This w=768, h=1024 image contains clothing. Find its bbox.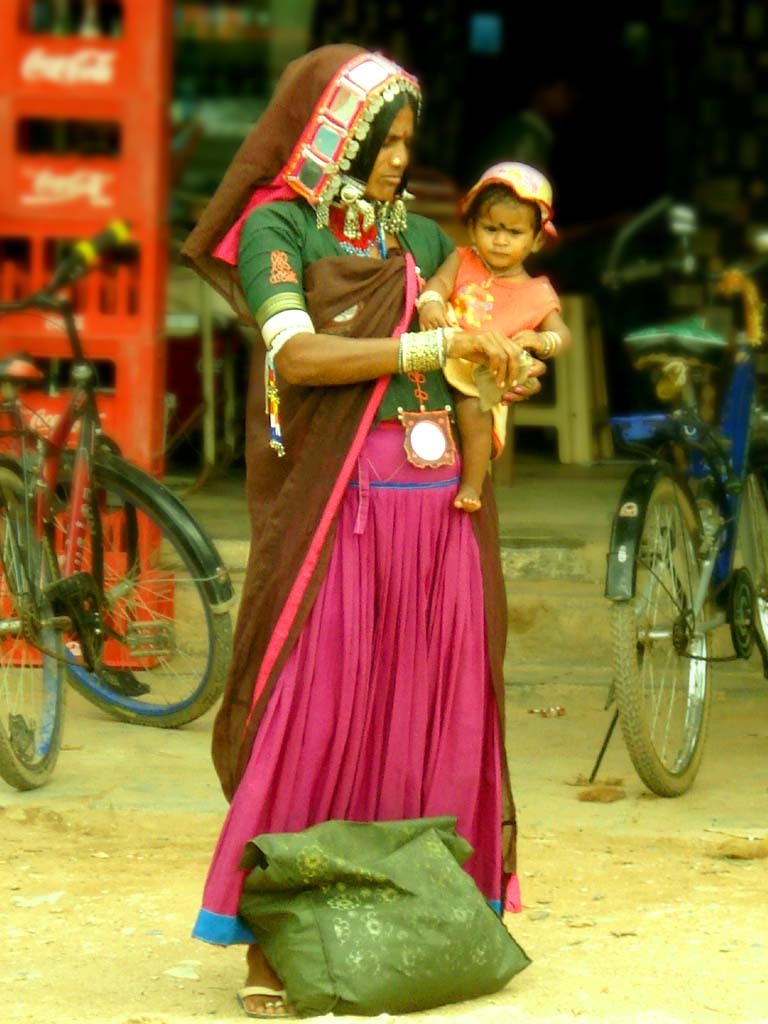
653,260,761,491.
